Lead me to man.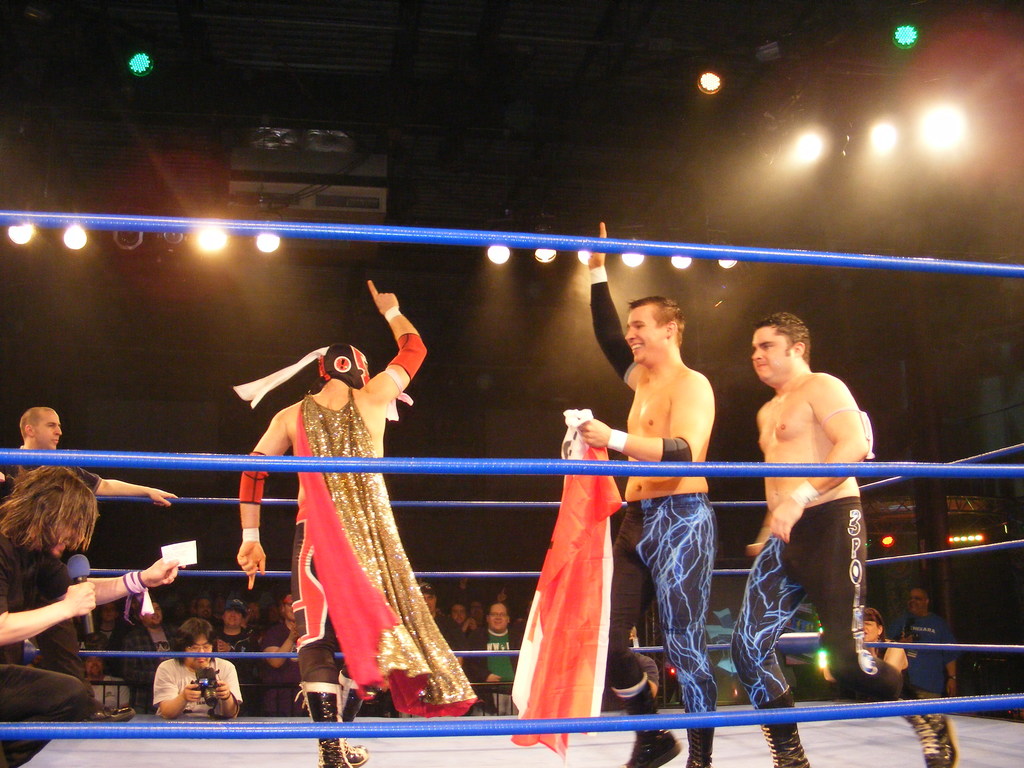
Lead to (x1=459, y1=604, x2=530, y2=728).
